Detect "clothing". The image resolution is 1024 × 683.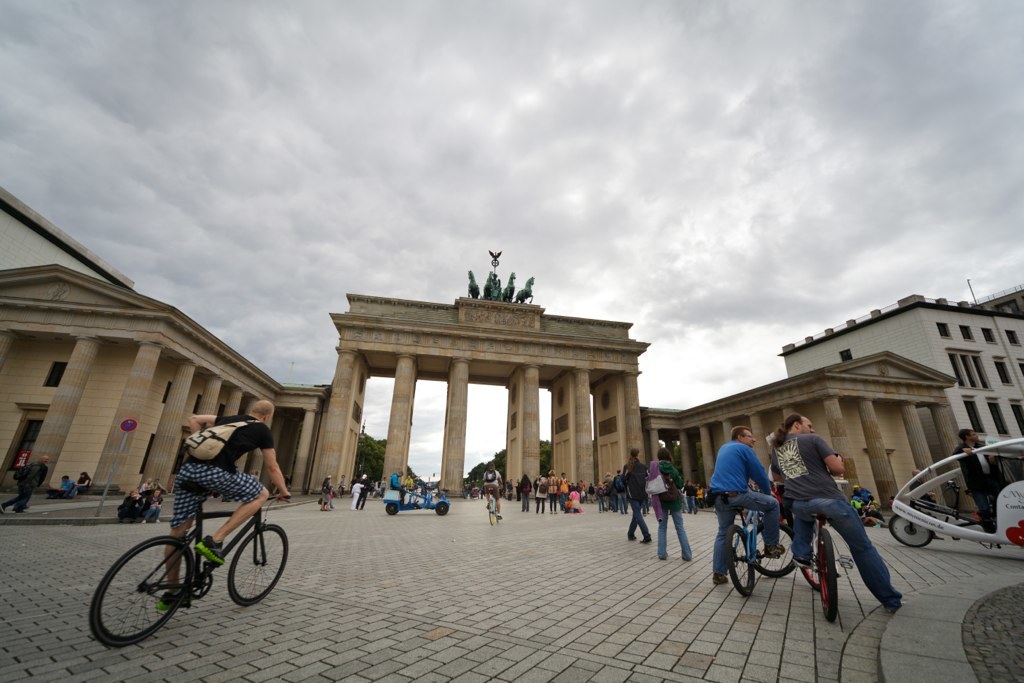
<bbox>69, 476, 94, 497</bbox>.
